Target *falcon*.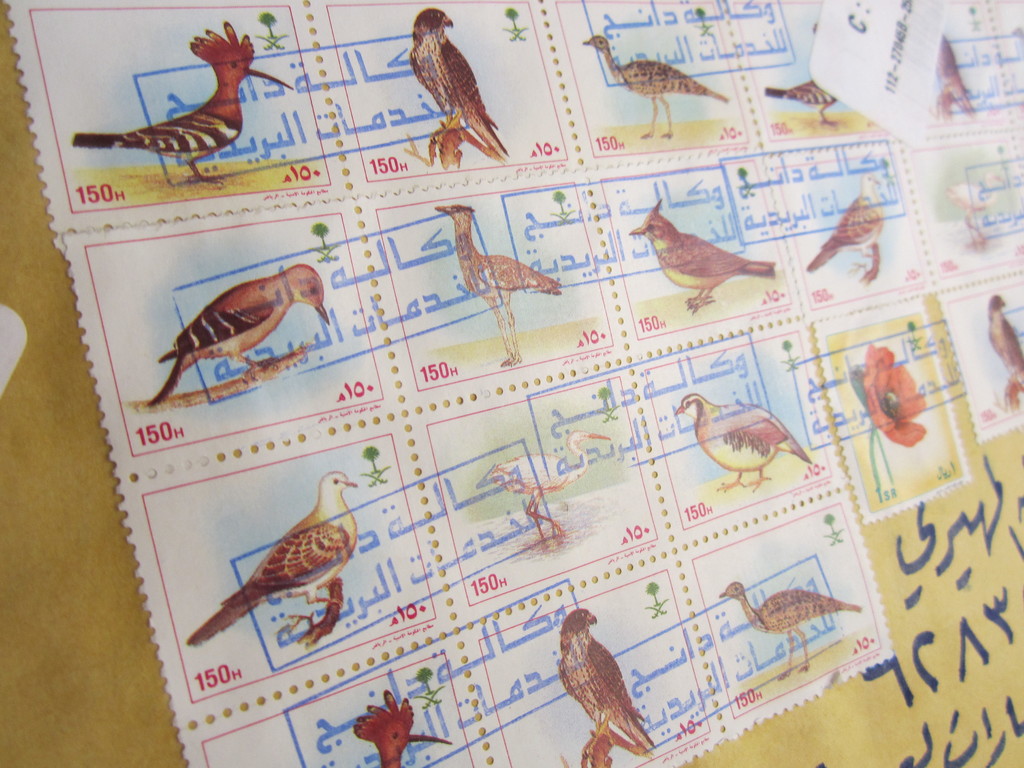
Target region: BBox(670, 393, 813, 492).
